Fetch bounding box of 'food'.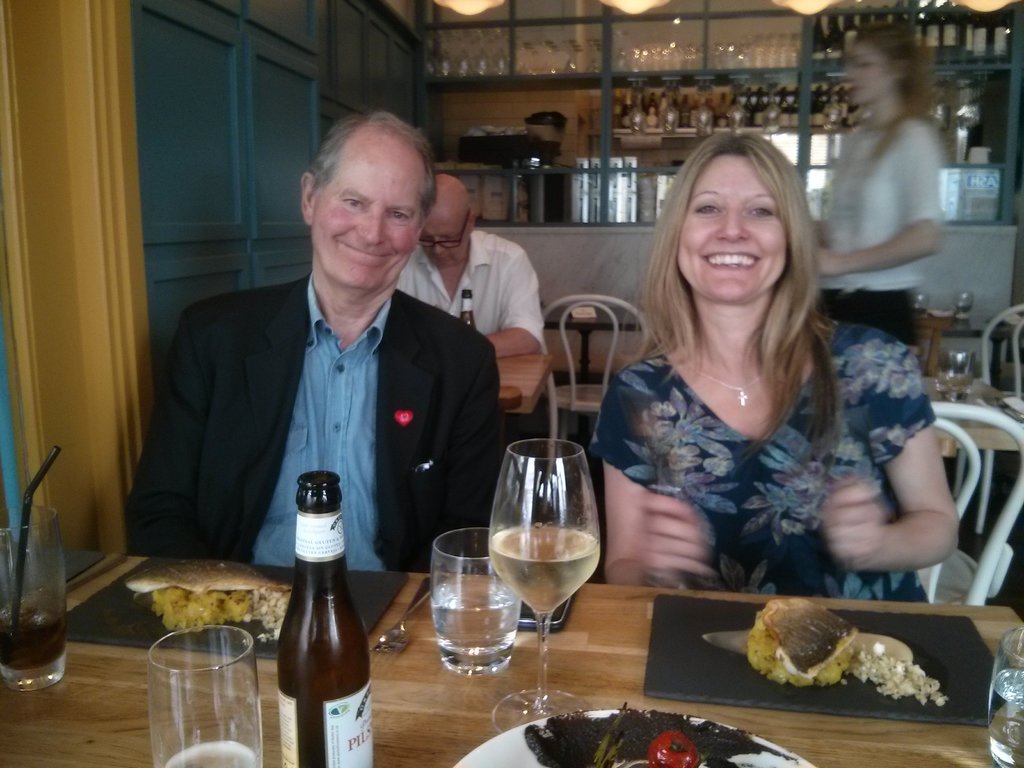
Bbox: [left=522, top=702, right=768, bottom=767].
